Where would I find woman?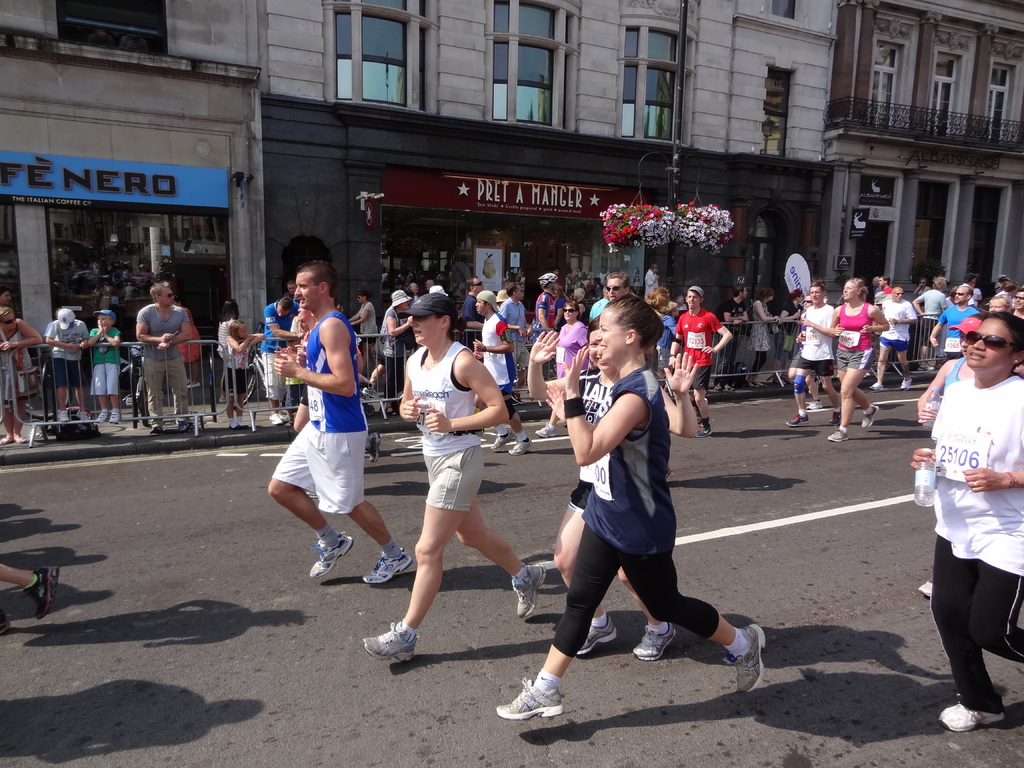
At (x1=363, y1=285, x2=555, y2=663).
